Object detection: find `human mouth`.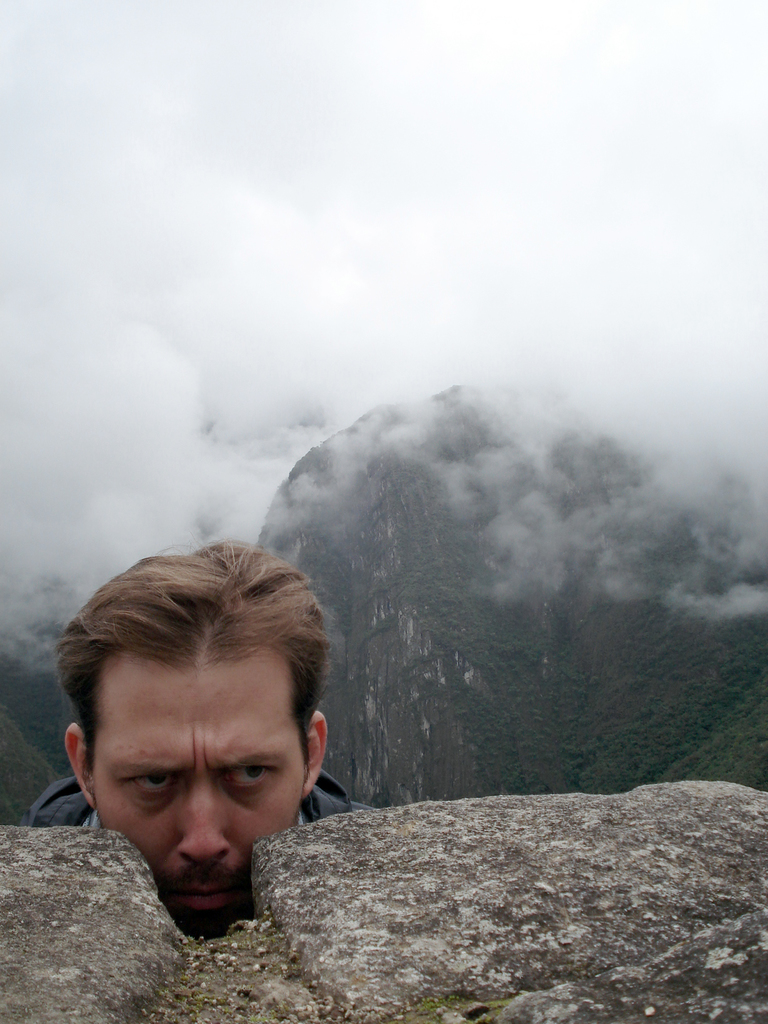
[173, 887, 228, 911].
